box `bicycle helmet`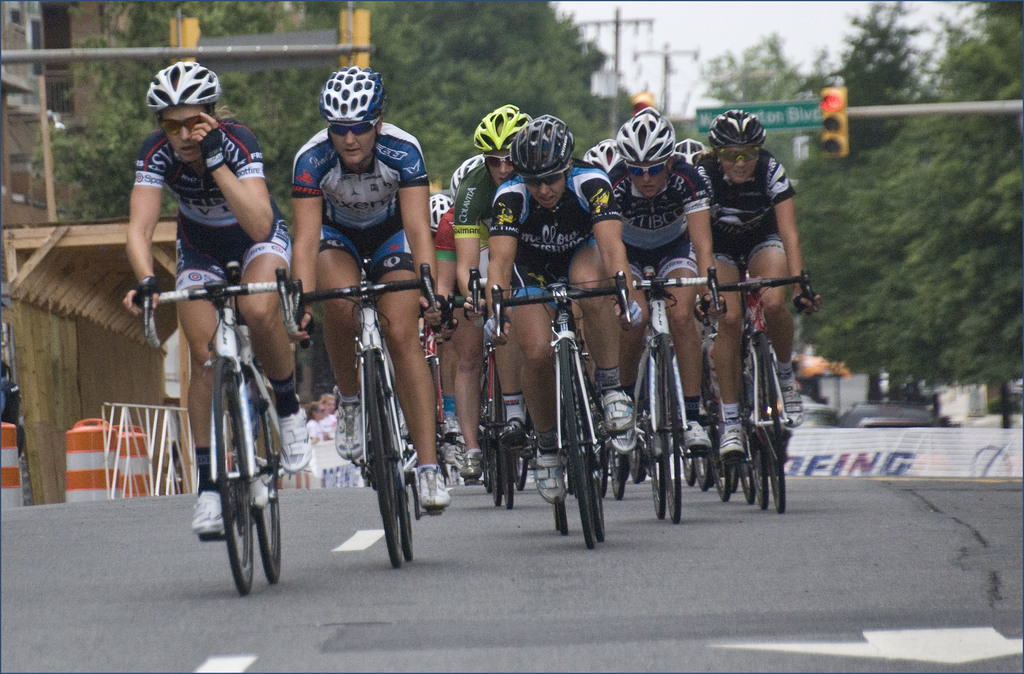
pyautogui.locateOnScreen(585, 145, 626, 186)
